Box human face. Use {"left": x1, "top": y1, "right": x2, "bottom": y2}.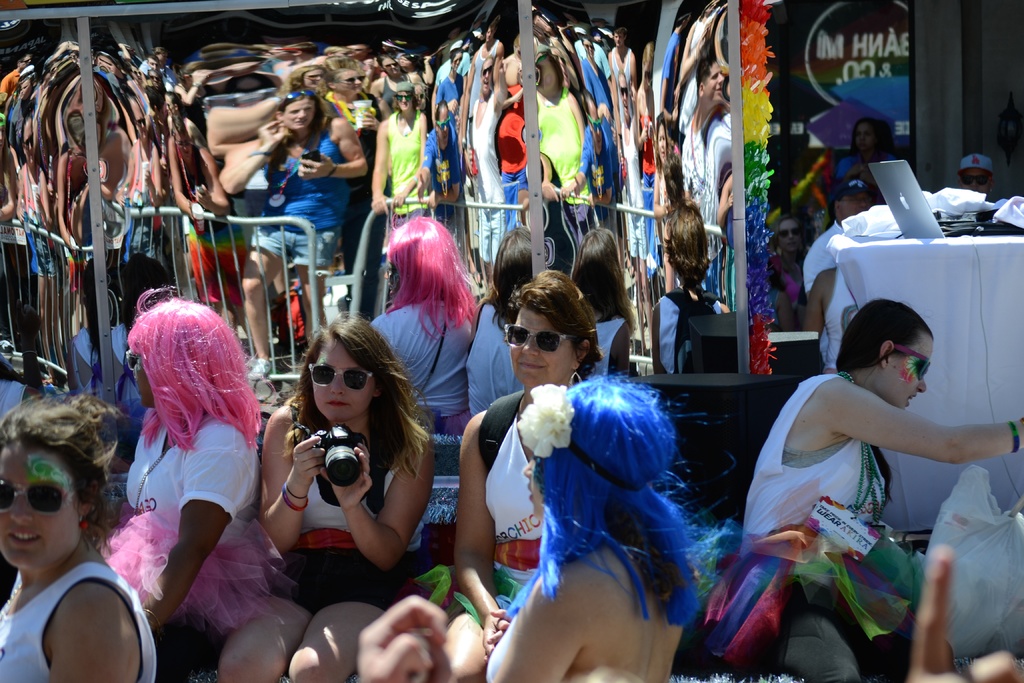
{"left": 521, "top": 446, "right": 543, "bottom": 518}.
